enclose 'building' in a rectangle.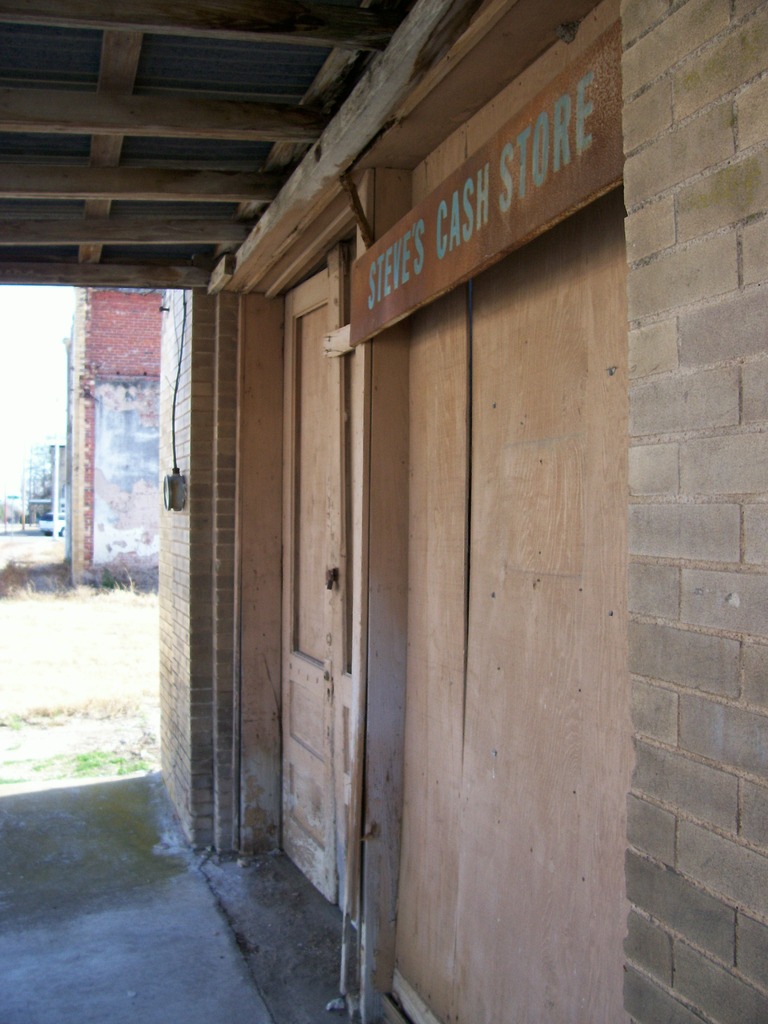
63,292,163,589.
